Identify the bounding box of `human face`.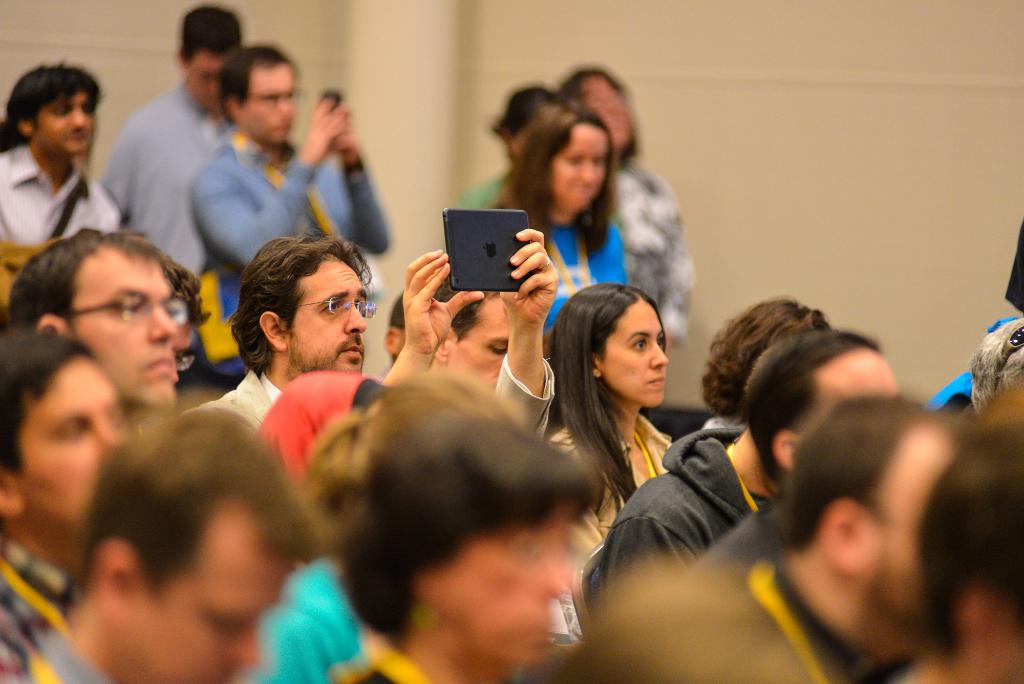
285, 255, 368, 376.
